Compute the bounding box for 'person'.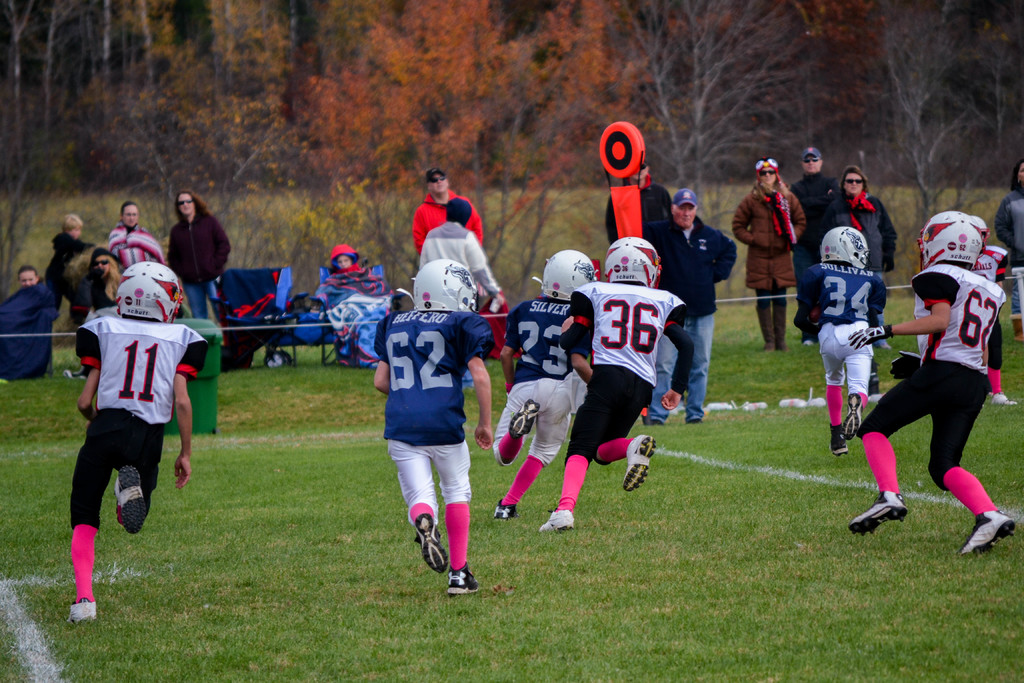
[1, 262, 44, 321].
